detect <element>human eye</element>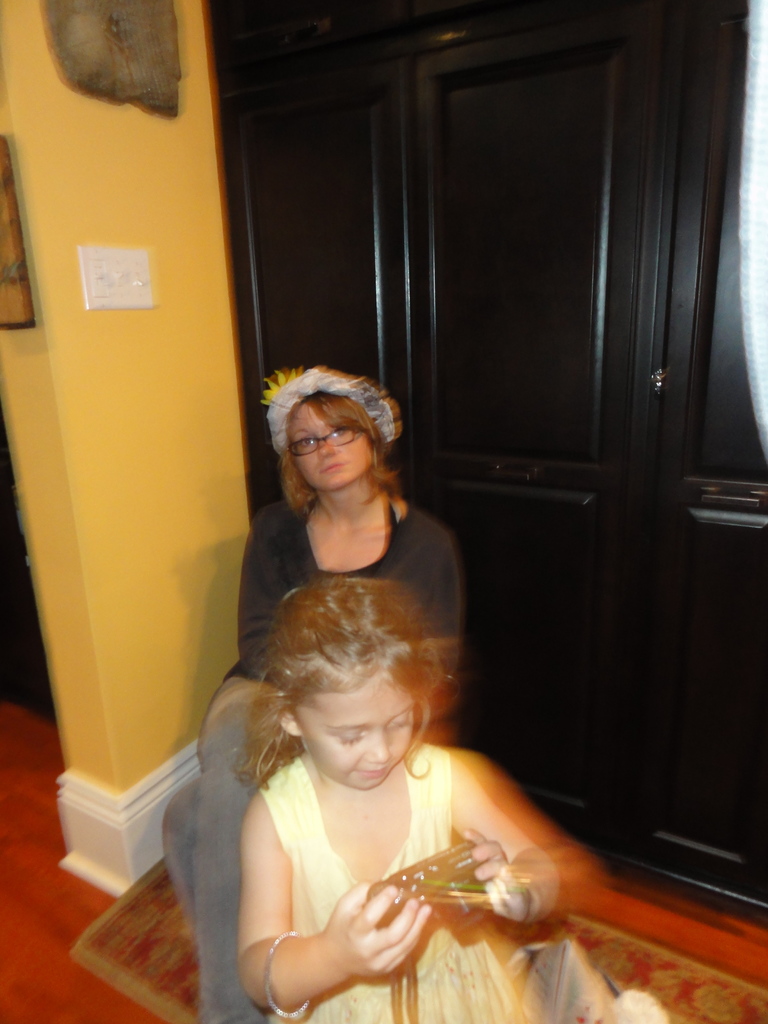
333/725/369/742
